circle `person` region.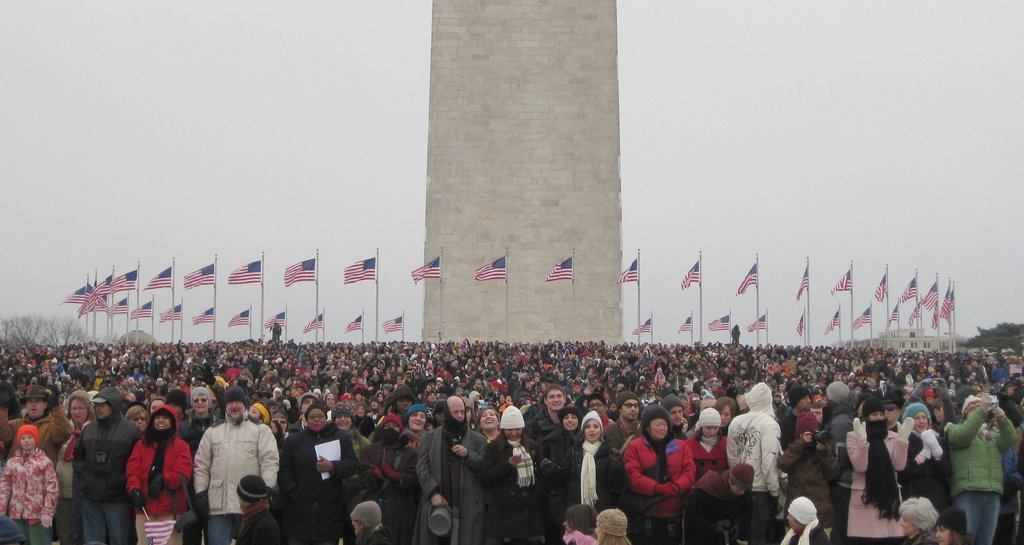
Region: (left=683, top=405, right=724, bottom=480).
